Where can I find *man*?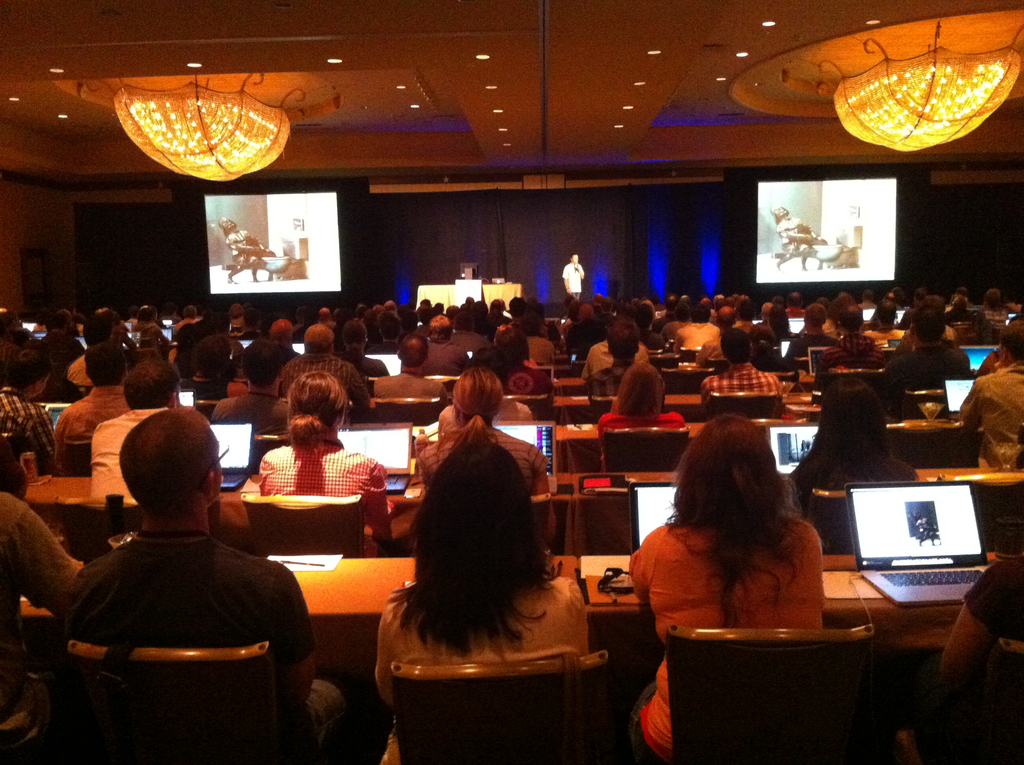
You can find it at 36:389:314:743.
